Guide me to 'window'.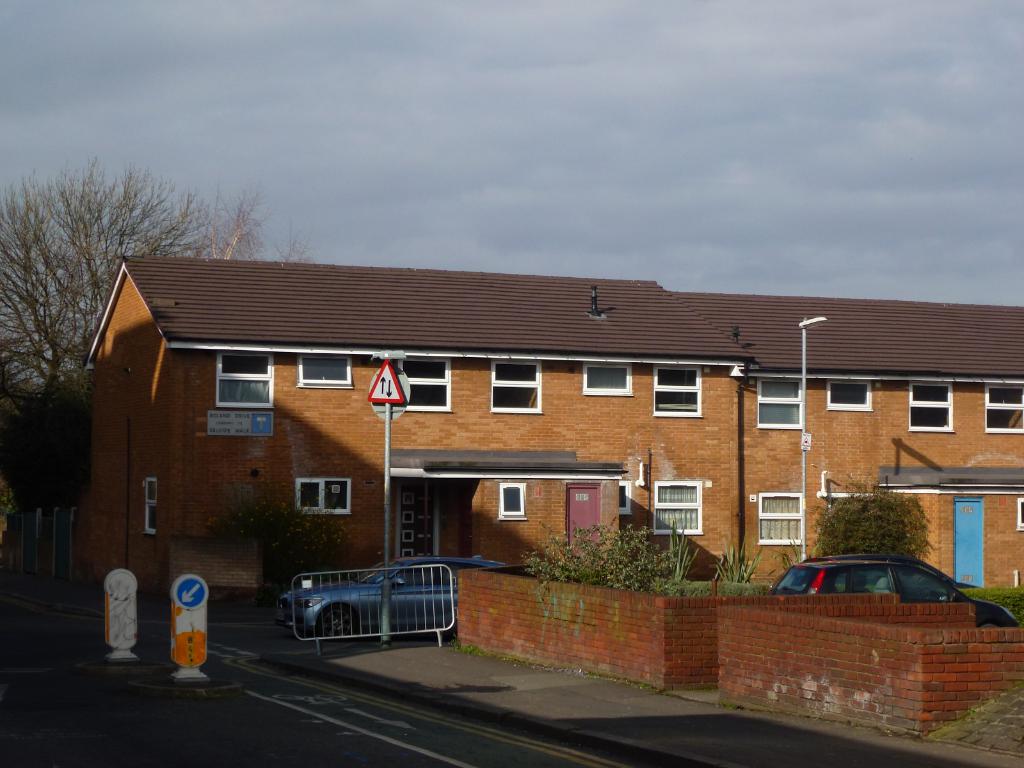
Guidance: BBox(401, 361, 451, 413).
